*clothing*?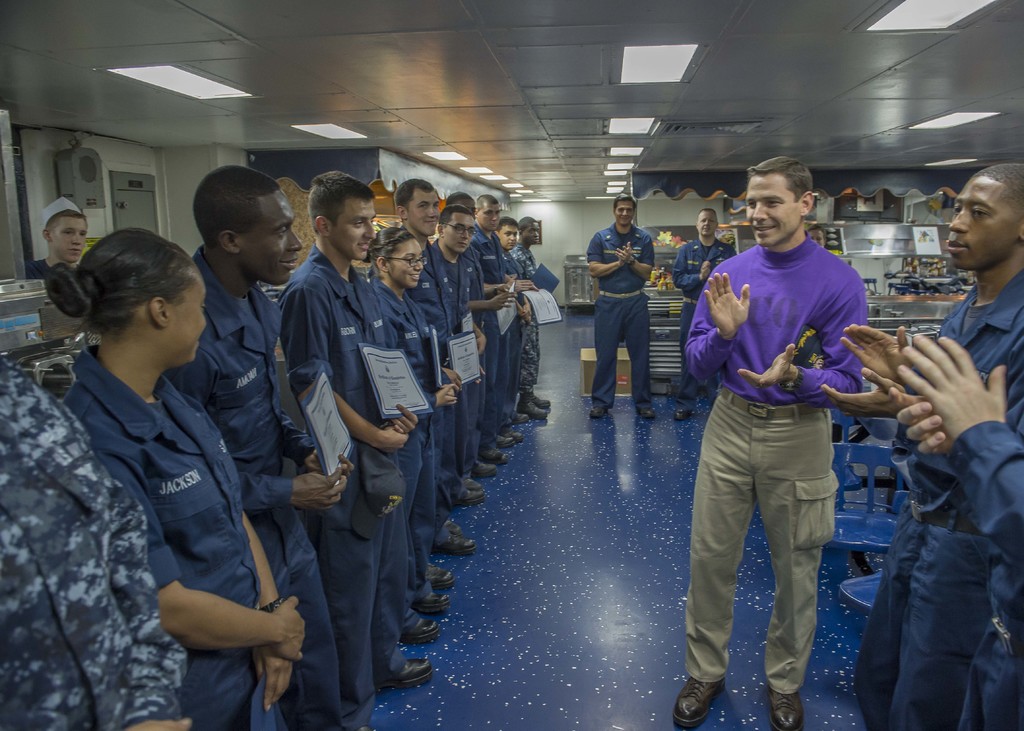
173:234:351:730
